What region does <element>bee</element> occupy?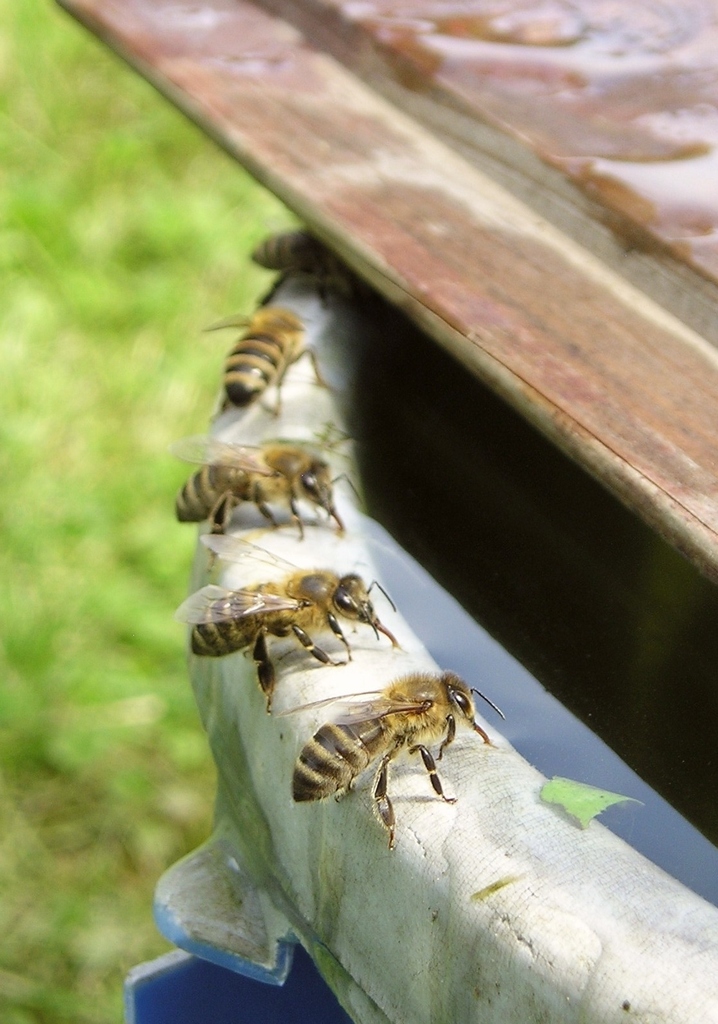
crop(177, 521, 395, 714).
